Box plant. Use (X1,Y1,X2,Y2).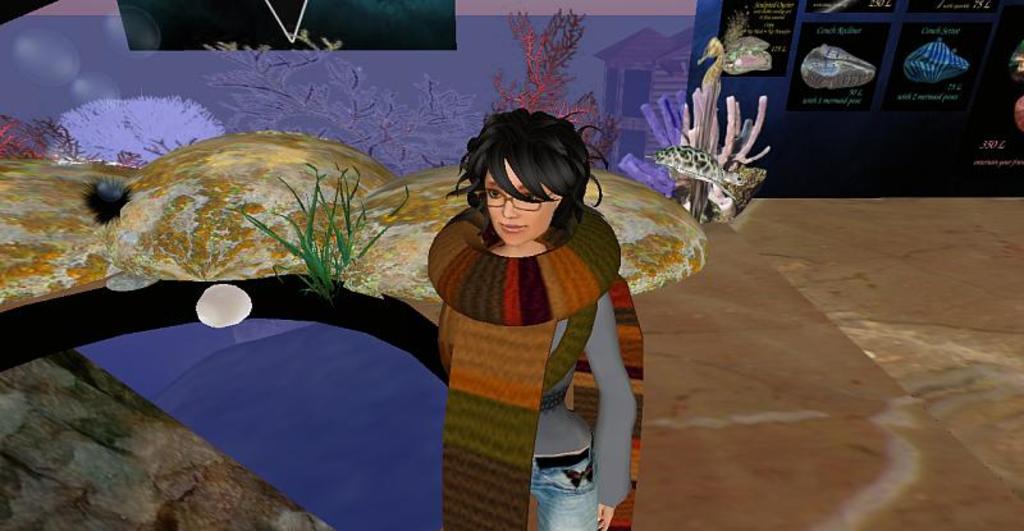
(228,161,411,299).
